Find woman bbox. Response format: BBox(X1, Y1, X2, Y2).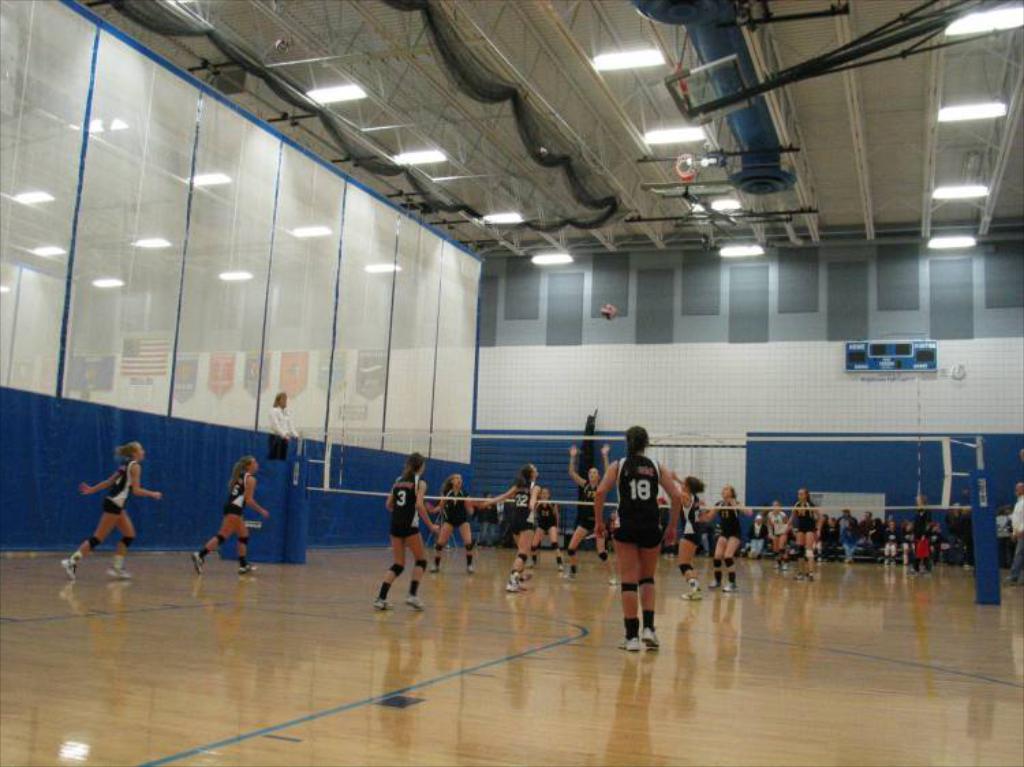
BBox(765, 498, 786, 565).
